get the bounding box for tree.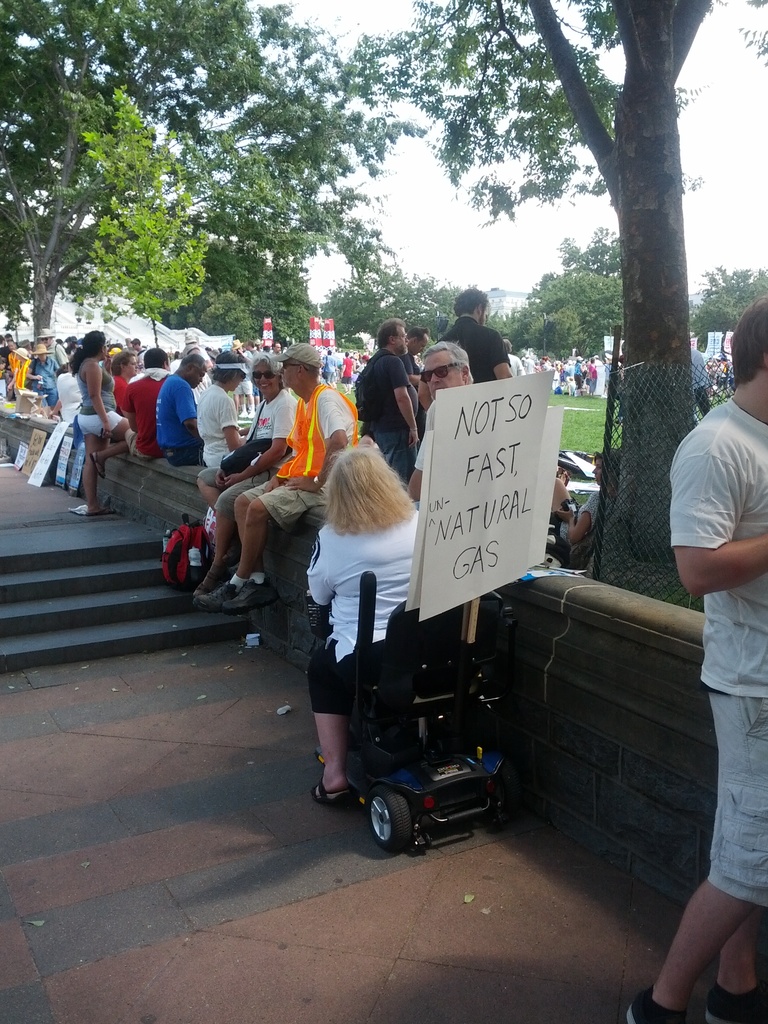
[689, 260, 767, 360].
